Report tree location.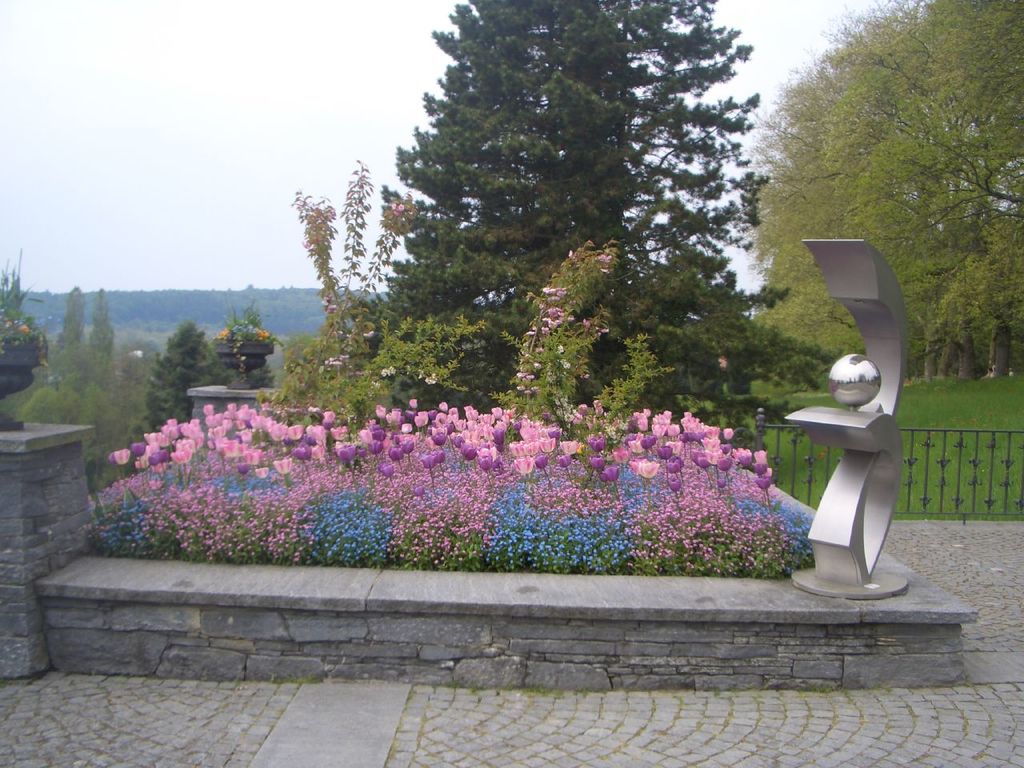
Report: locate(367, 19, 790, 452).
